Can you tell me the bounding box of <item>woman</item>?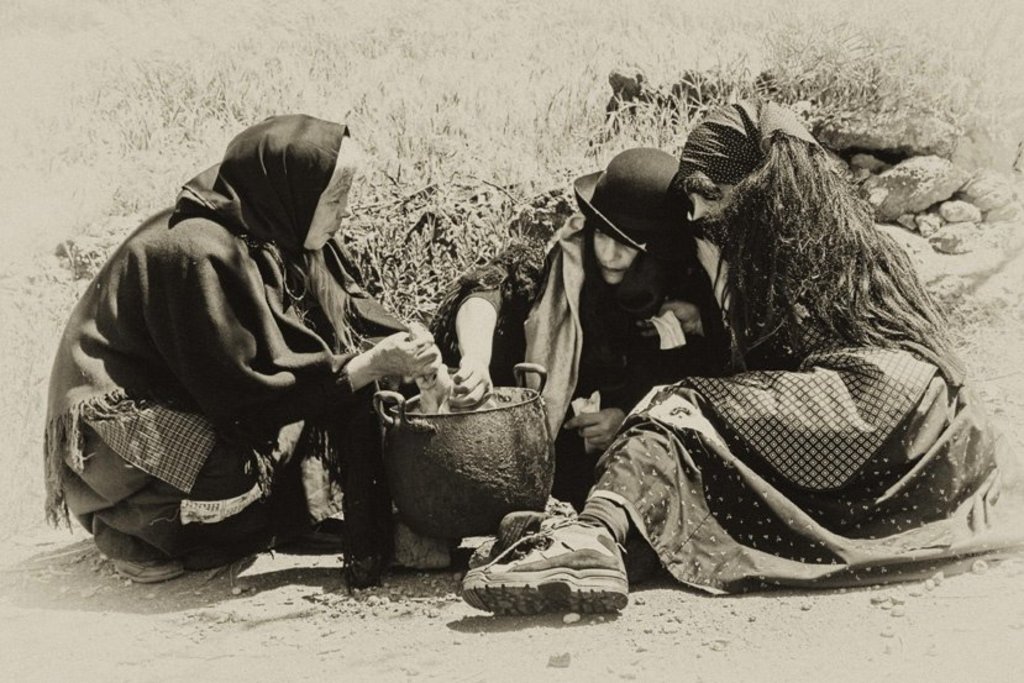
<region>436, 145, 728, 509</region>.
